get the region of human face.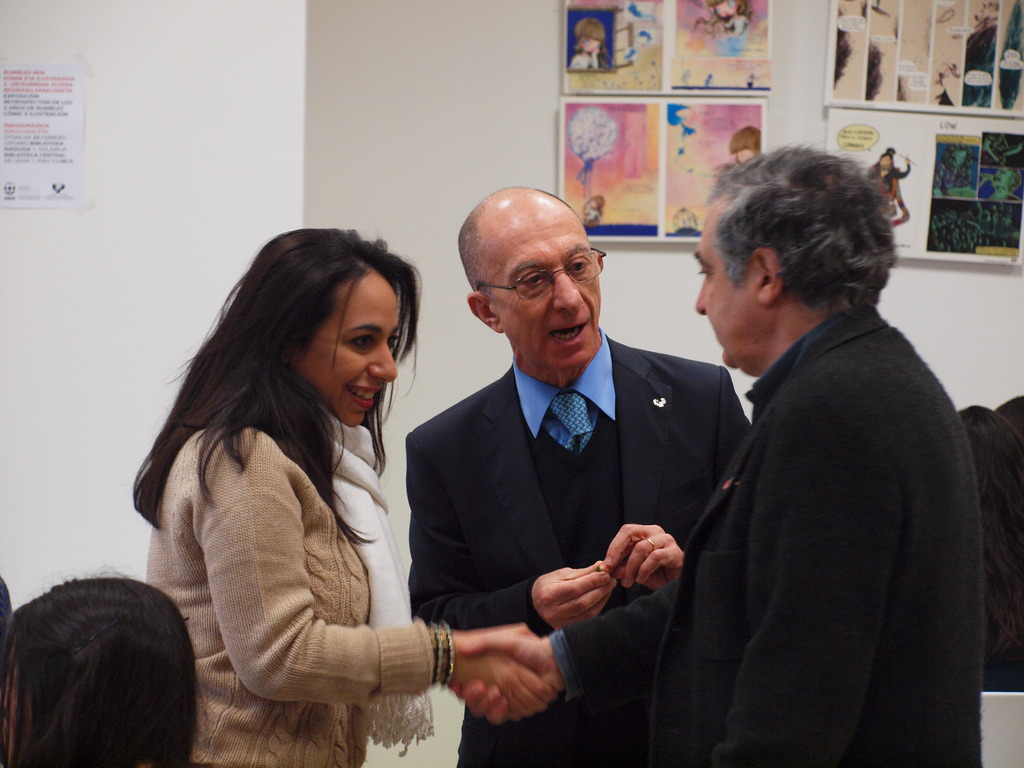
rect(696, 195, 760, 371).
